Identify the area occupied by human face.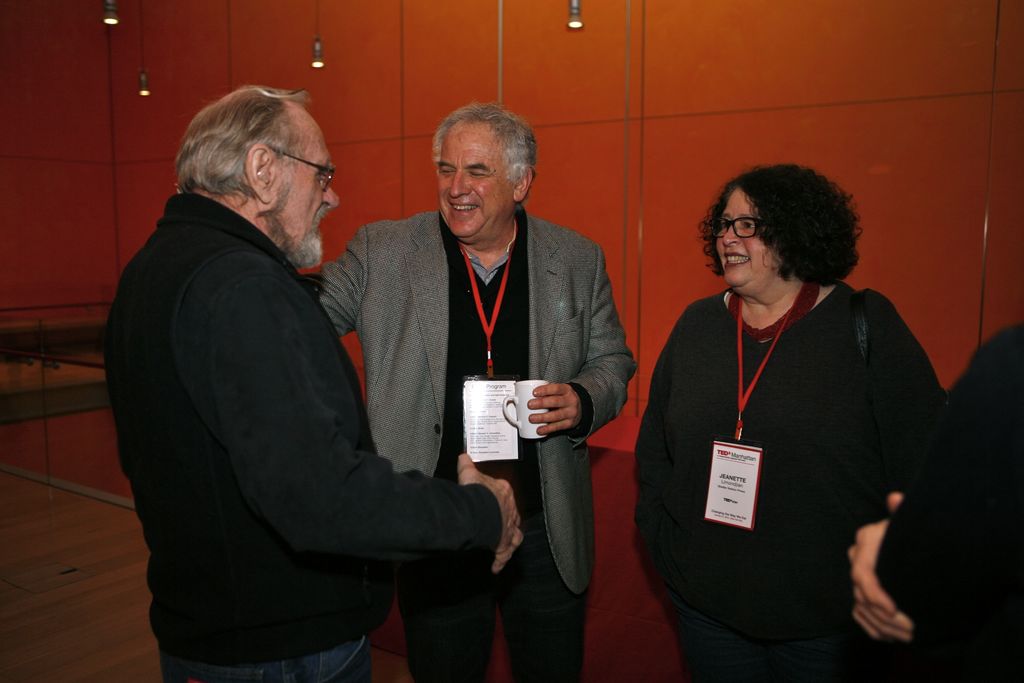
Area: 714,185,778,295.
